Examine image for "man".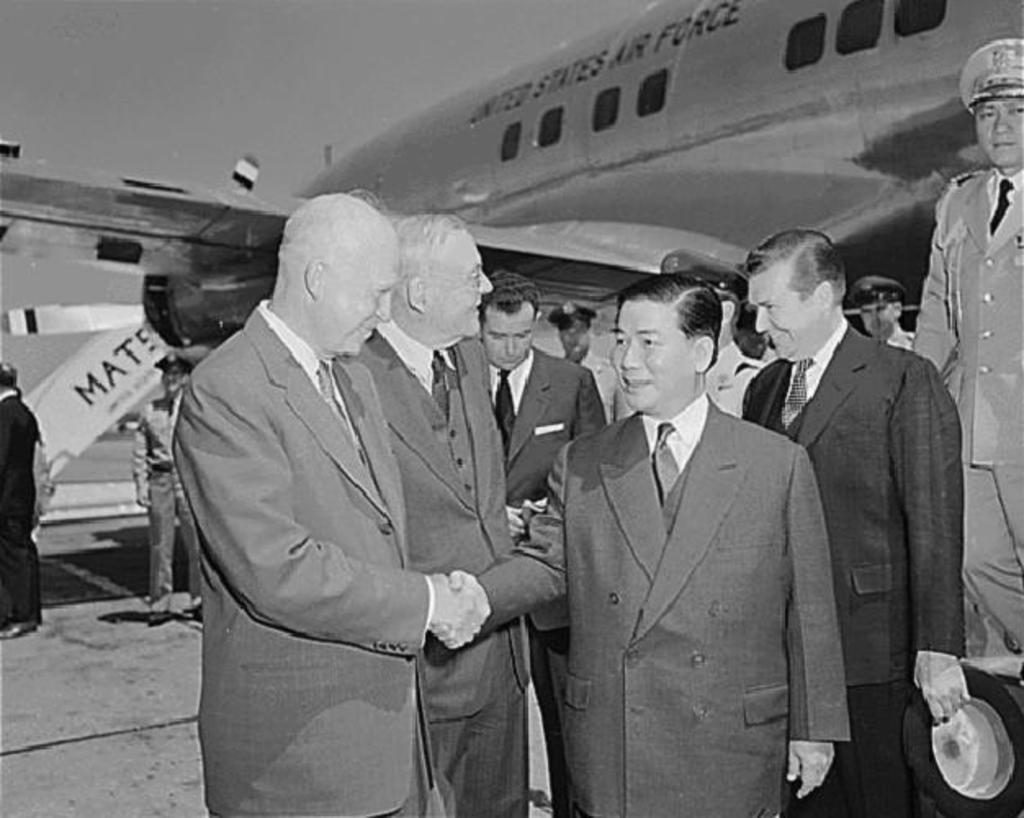
Examination result: pyautogui.locateOnScreen(736, 234, 978, 816).
